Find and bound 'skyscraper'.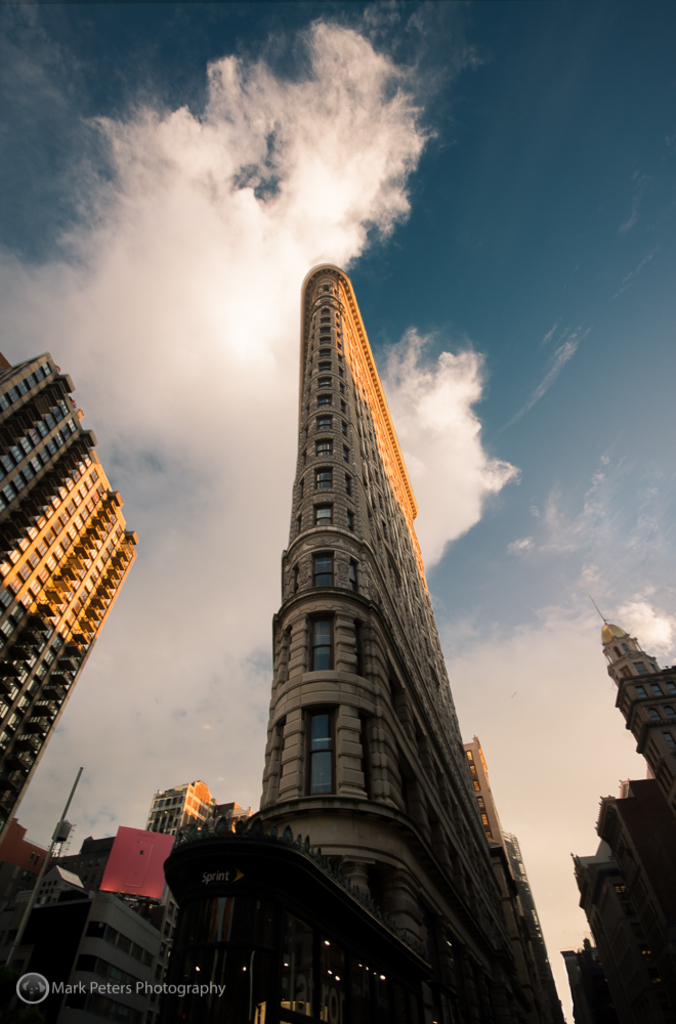
Bound: {"left": 214, "top": 264, "right": 565, "bottom": 1023}.
